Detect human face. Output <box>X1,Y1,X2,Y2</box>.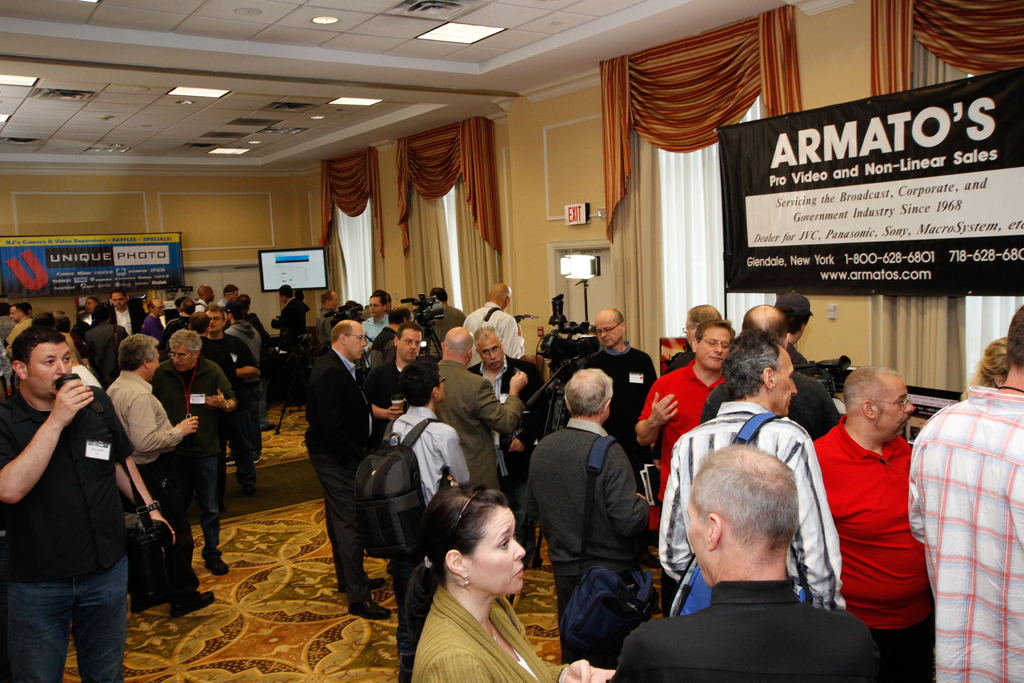
<box>476,331,509,370</box>.
